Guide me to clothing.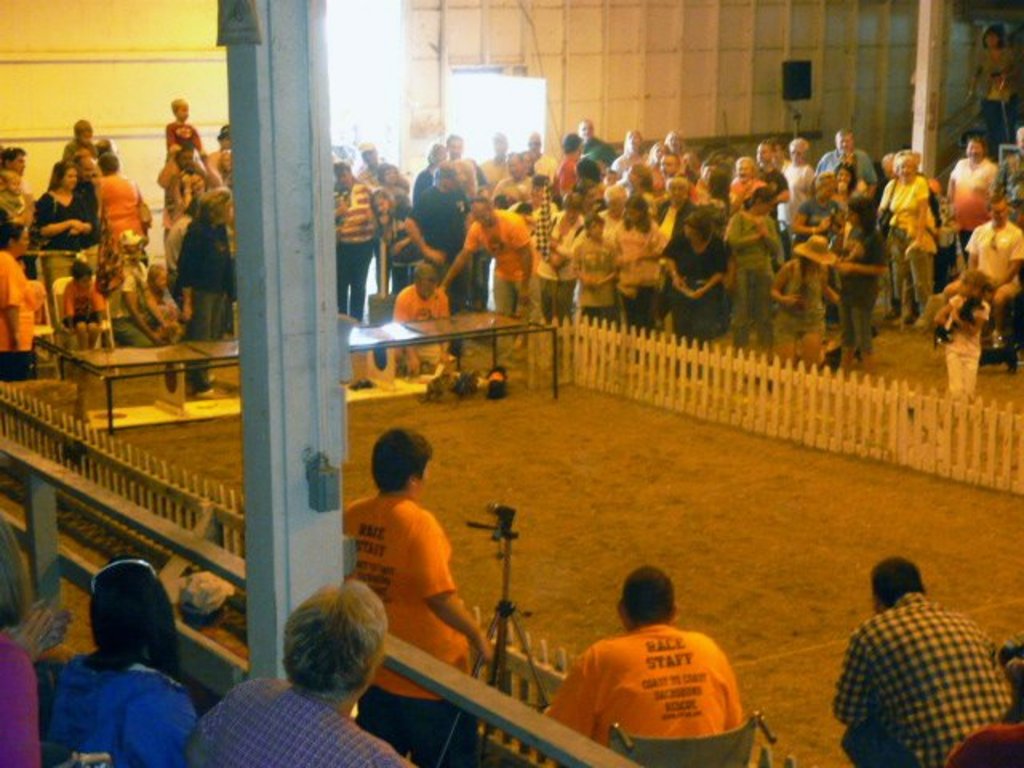
Guidance: <box>837,218,875,306</box>.
